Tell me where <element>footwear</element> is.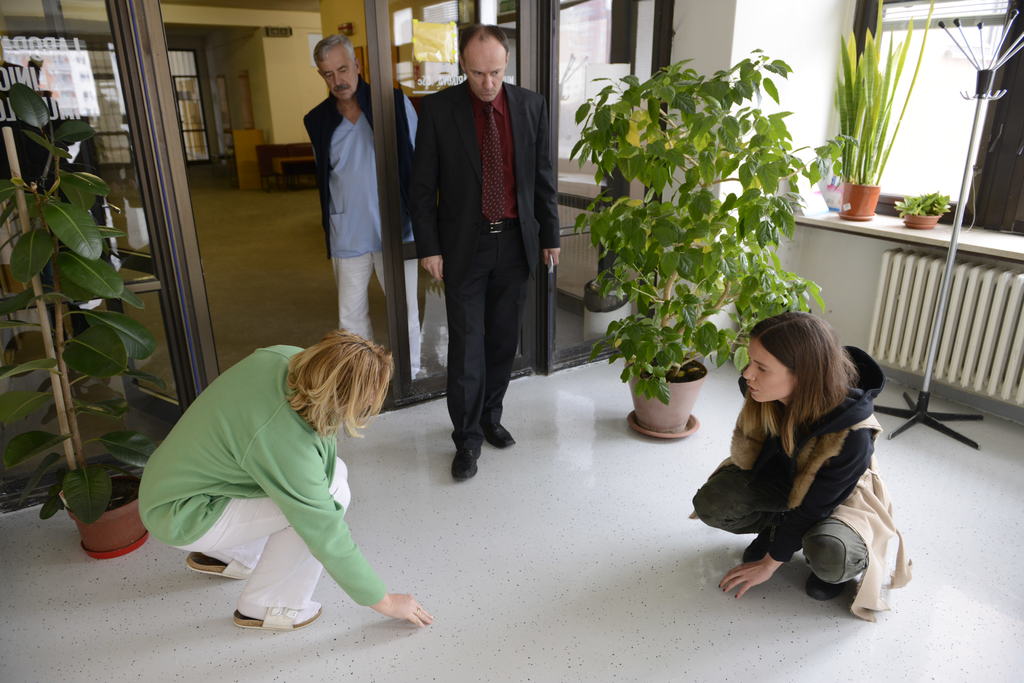
<element>footwear</element> is at box=[450, 450, 483, 483].
